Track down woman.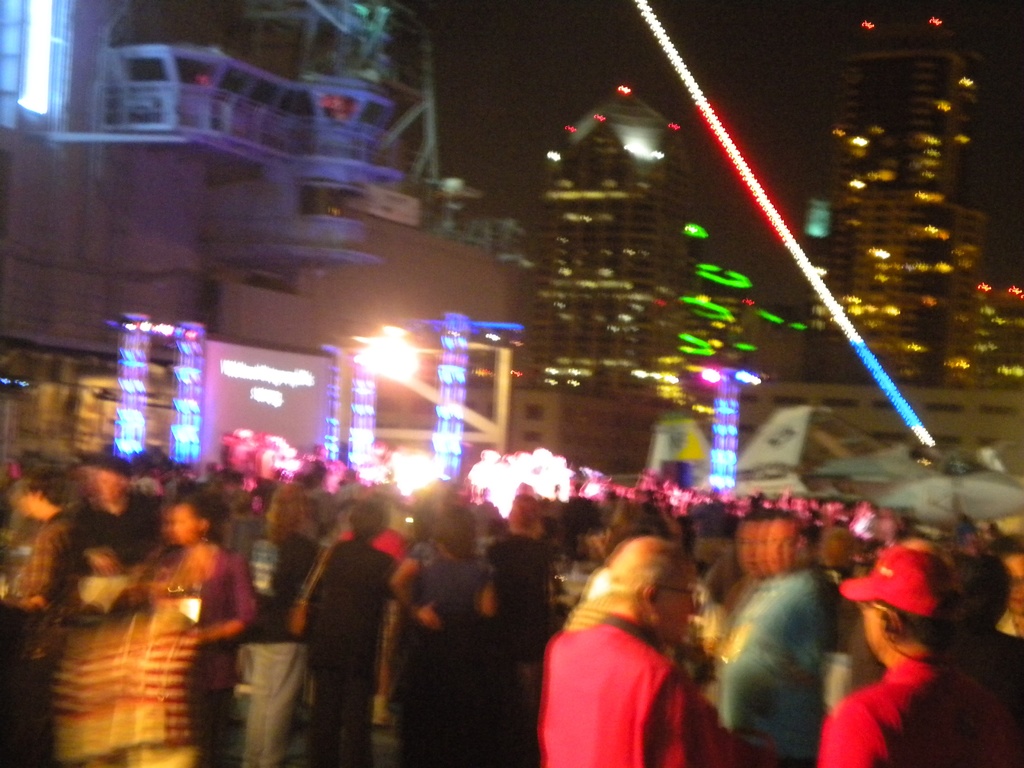
Tracked to Rect(566, 522, 741, 767).
